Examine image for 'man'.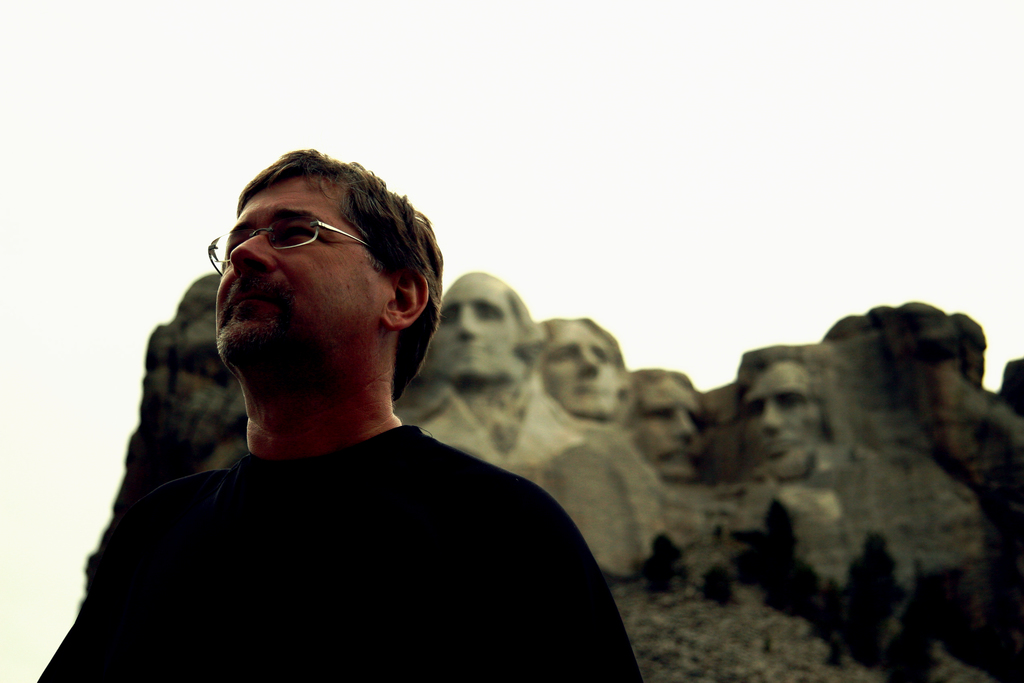
Examination result: bbox=(44, 133, 706, 682).
